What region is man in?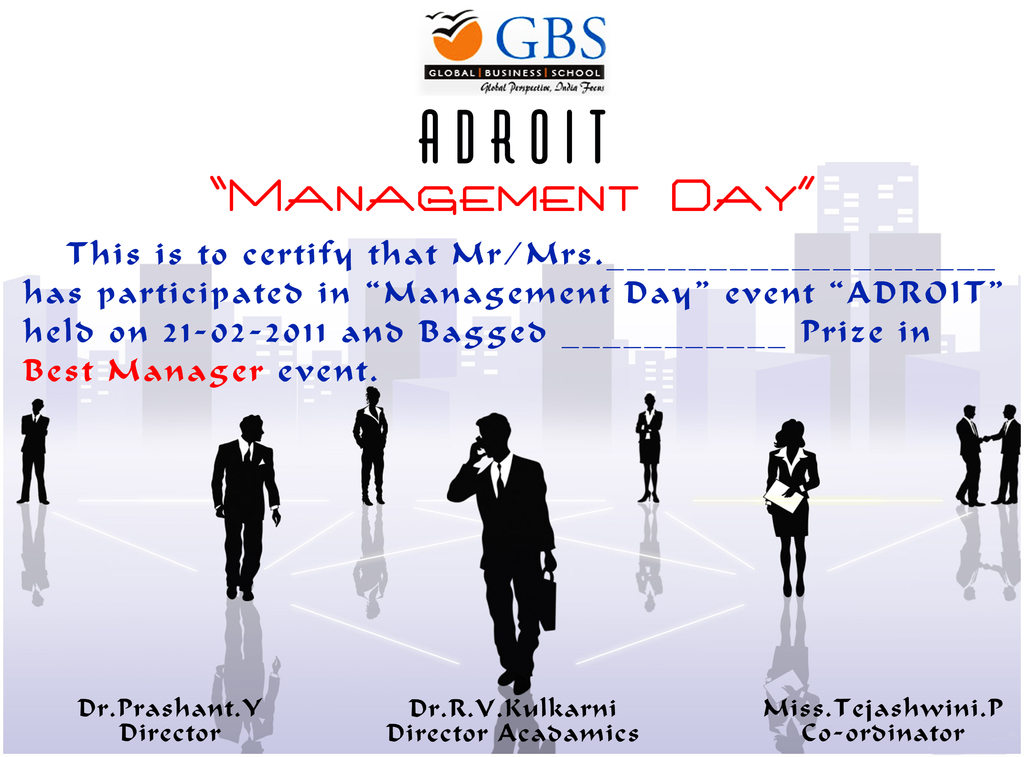
{"left": 953, "top": 404, "right": 988, "bottom": 508}.
